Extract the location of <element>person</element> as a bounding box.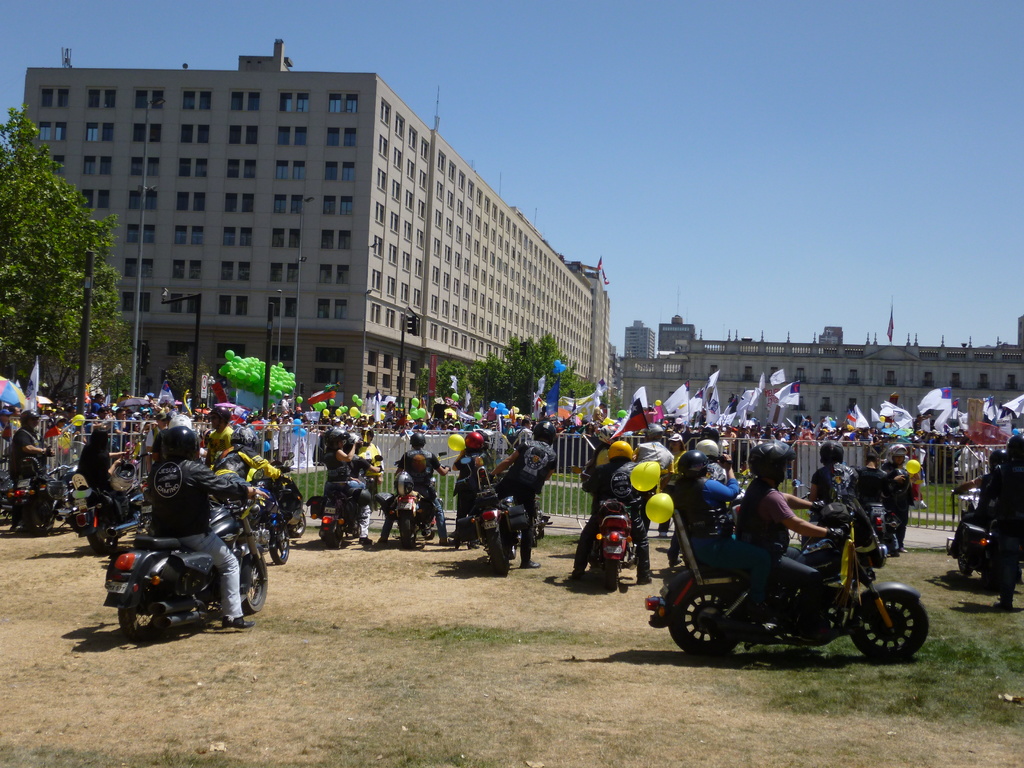
select_region(376, 429, 454, 544).
